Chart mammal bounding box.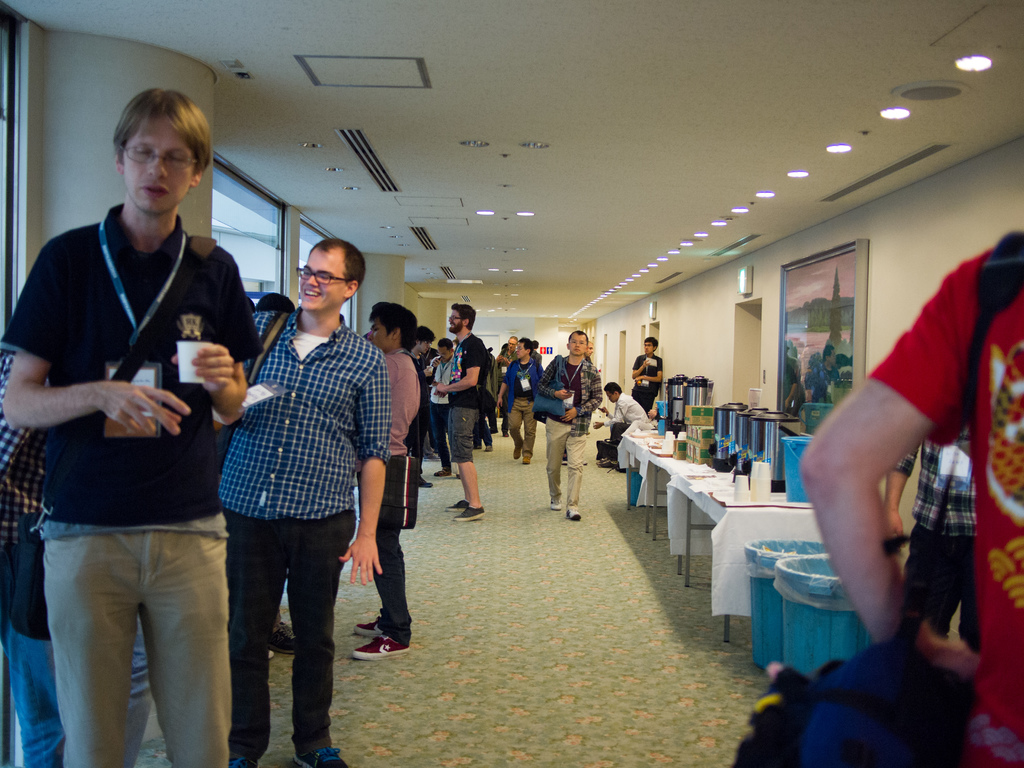
Charted: BBox(882, 415, 984, 657).
